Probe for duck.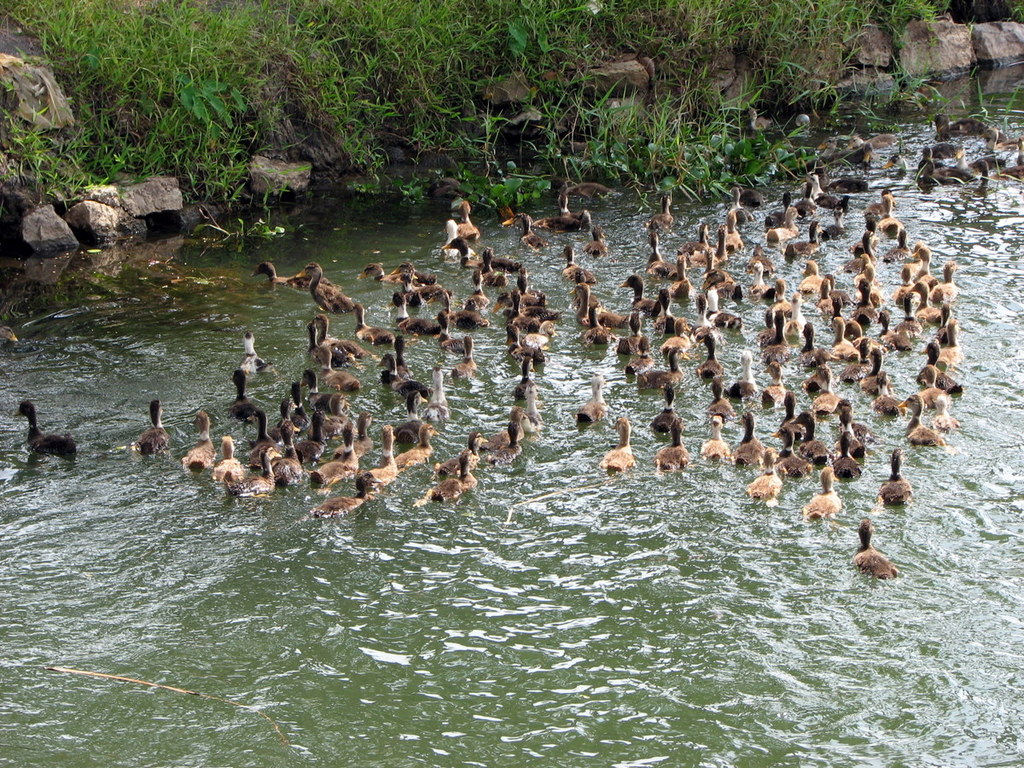
Probe result: [451,285,501,336].
